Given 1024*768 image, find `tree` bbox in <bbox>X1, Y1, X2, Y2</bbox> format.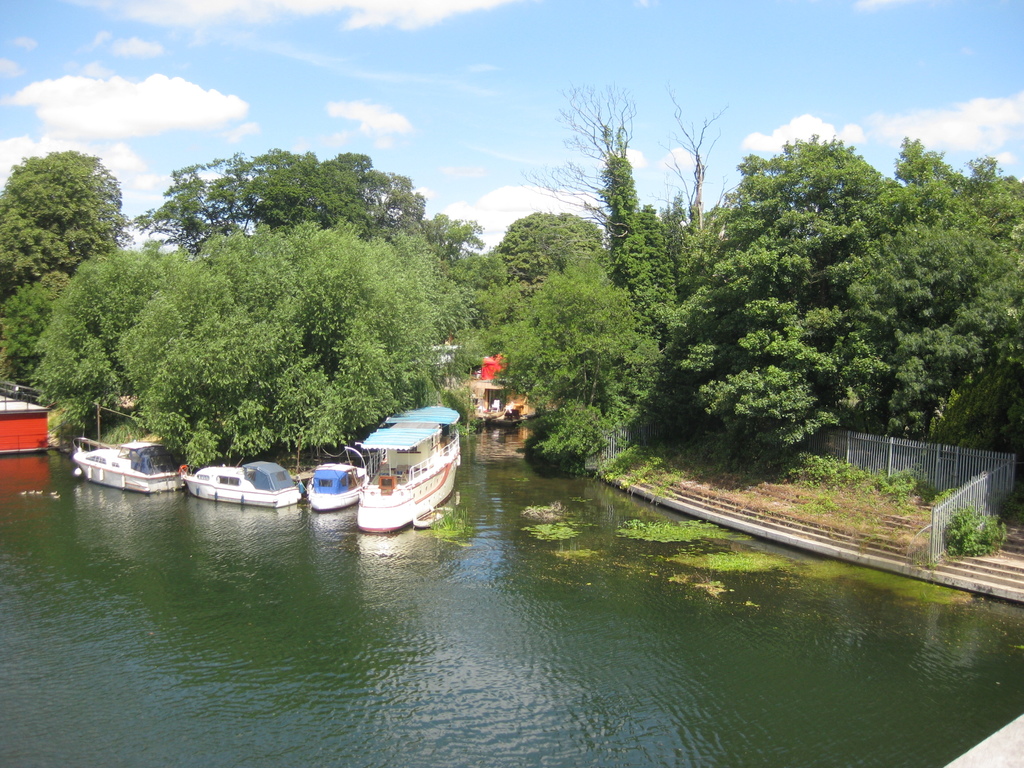
<bbox>446, 208, 623, 344</bbox>.
